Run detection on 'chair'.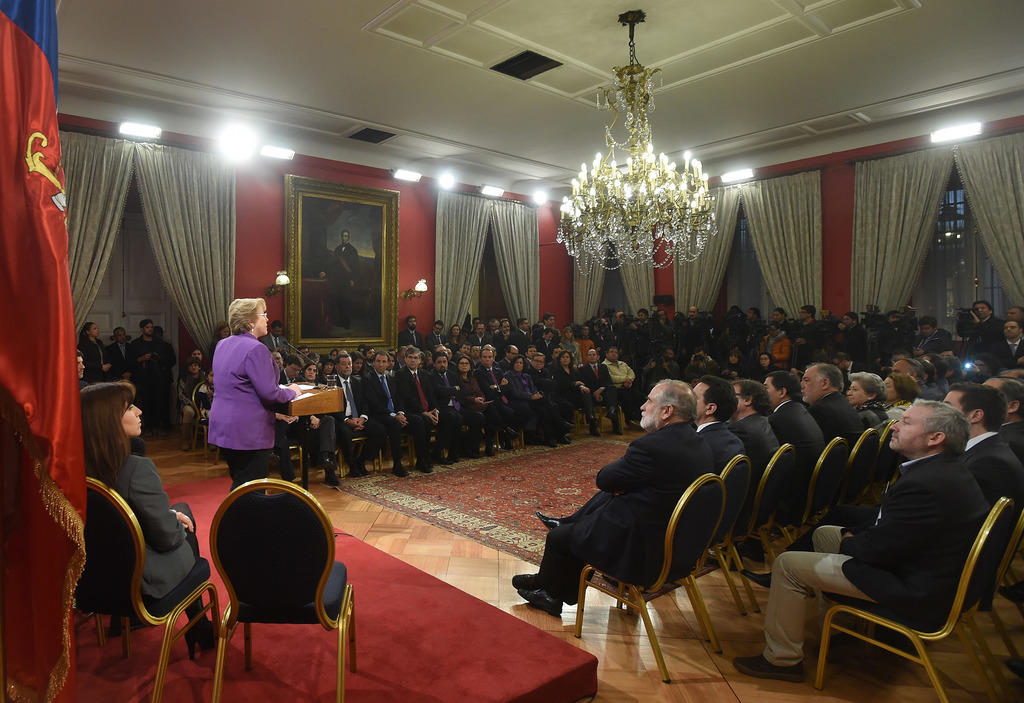
Result: crop(710, 443, 791, 614).
